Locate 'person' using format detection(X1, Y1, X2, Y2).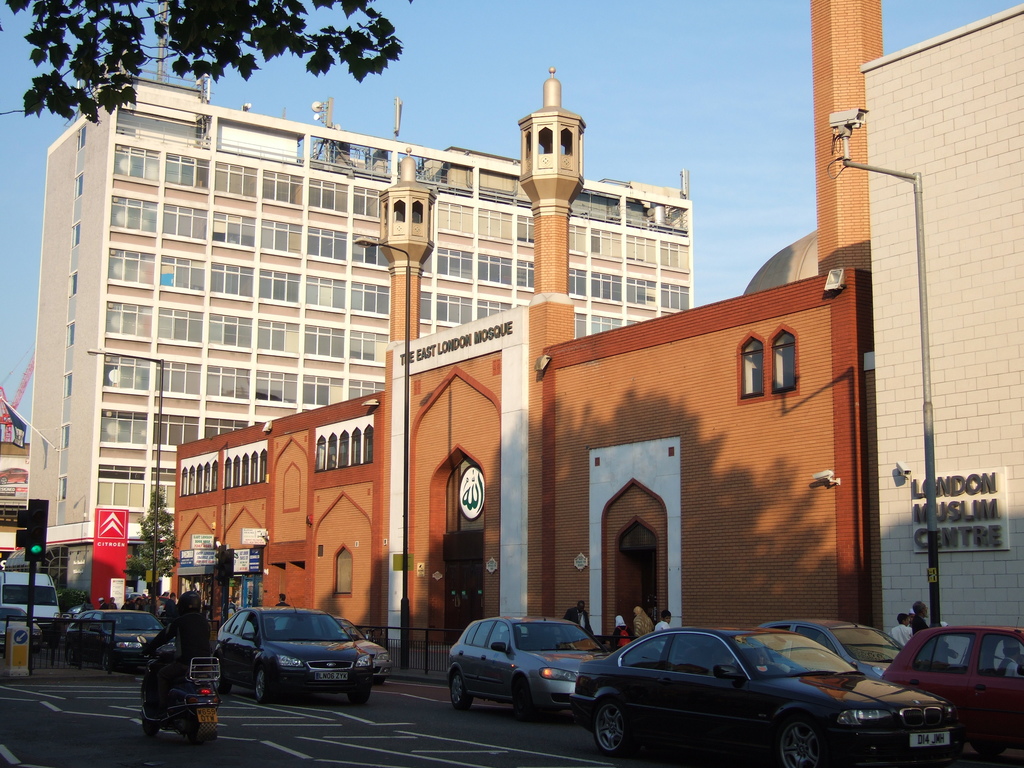
detection(637, 605, 654, 638).
